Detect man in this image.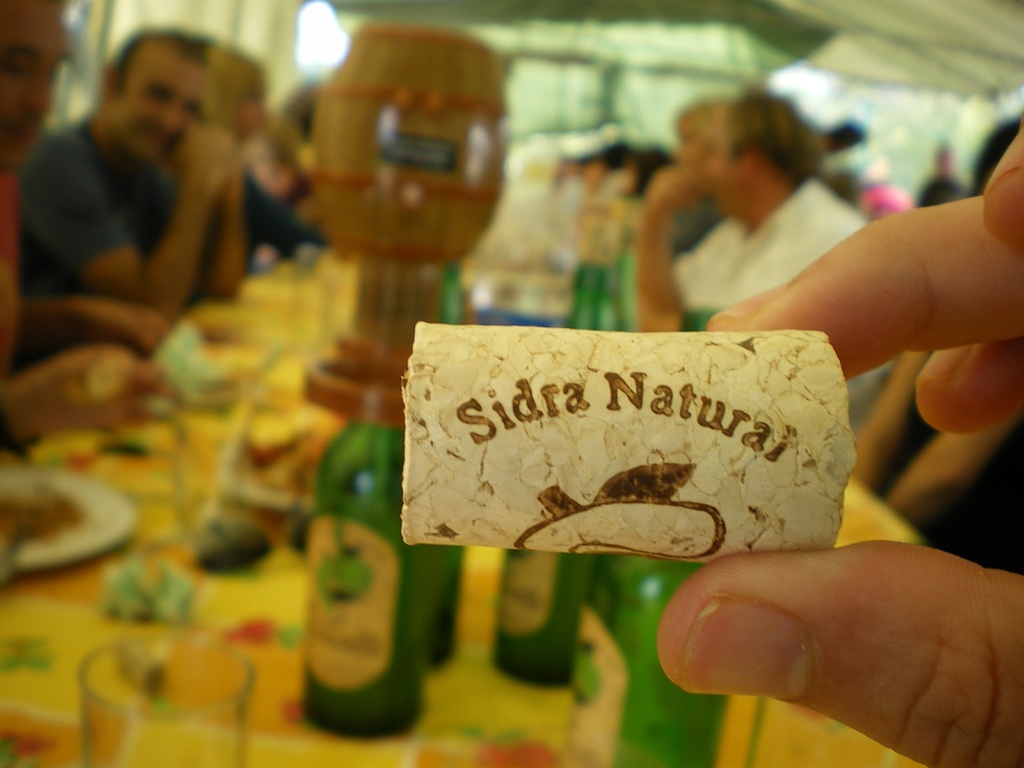
Detection: 0, 0, 186, 450.
